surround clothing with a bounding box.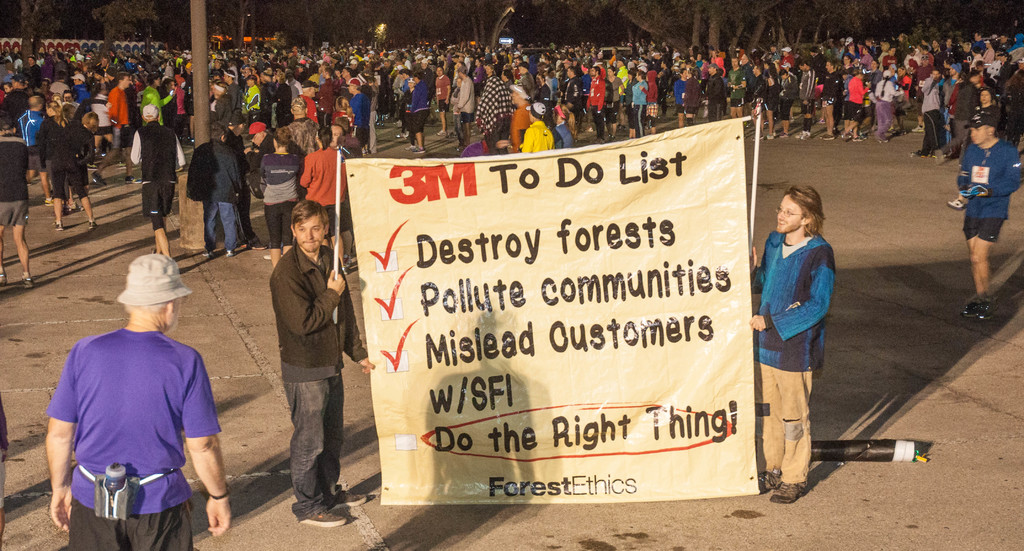
x1=15, y1=112, x2=51, y2=174.
